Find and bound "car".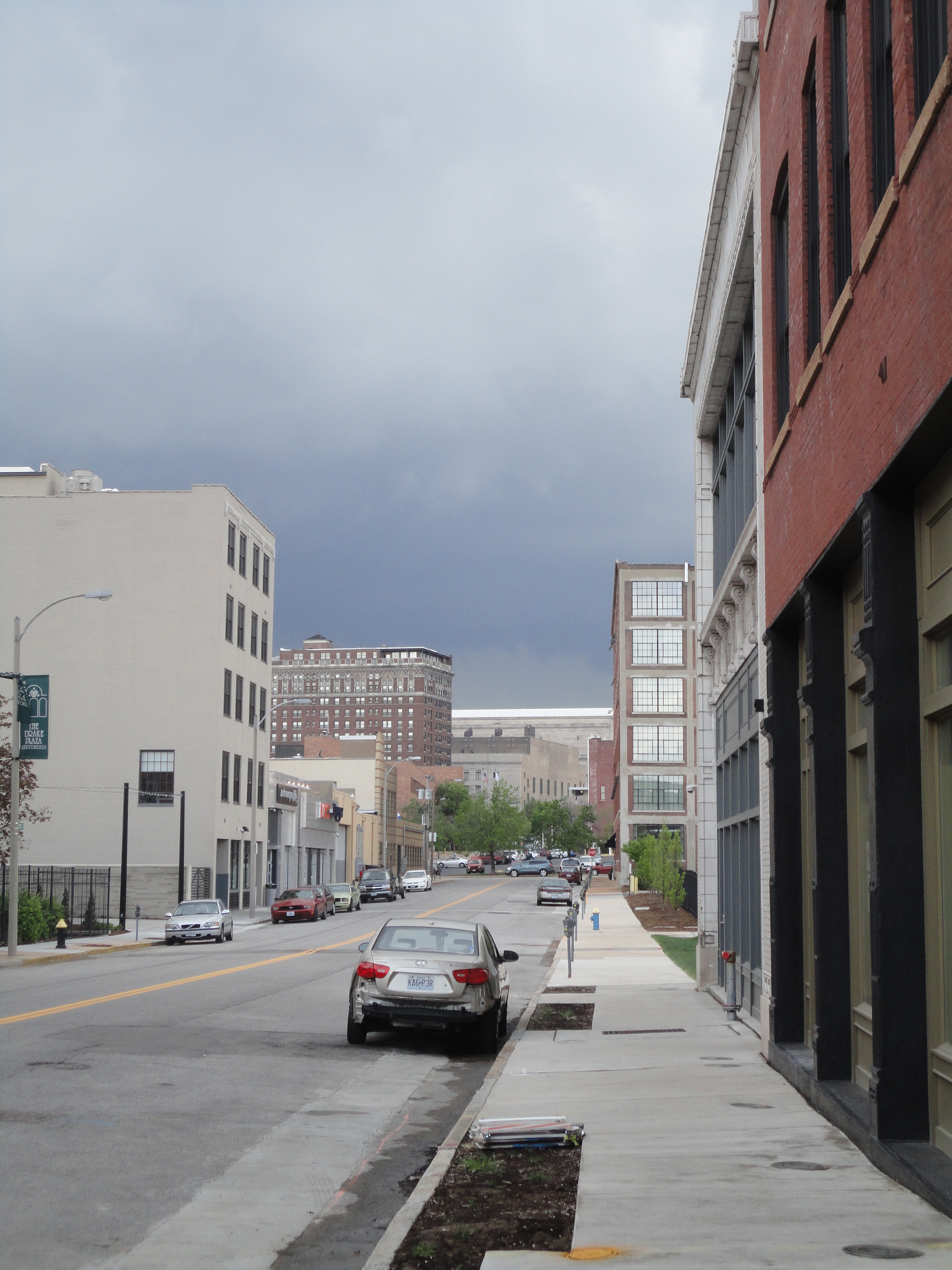
Bound: BBox(98, 261, 105, 268).
